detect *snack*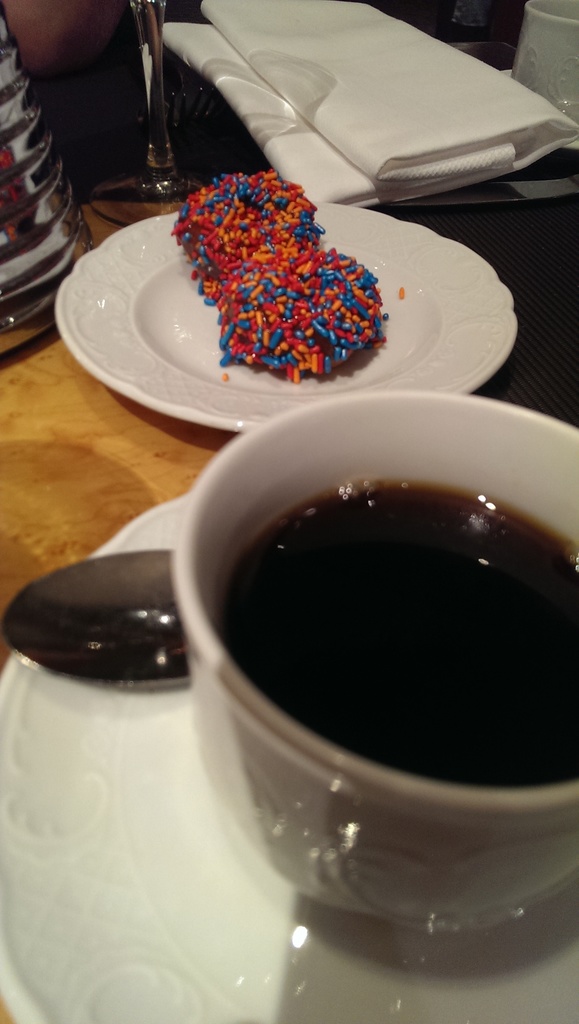
bbox=(131, 164, 382, 413)
